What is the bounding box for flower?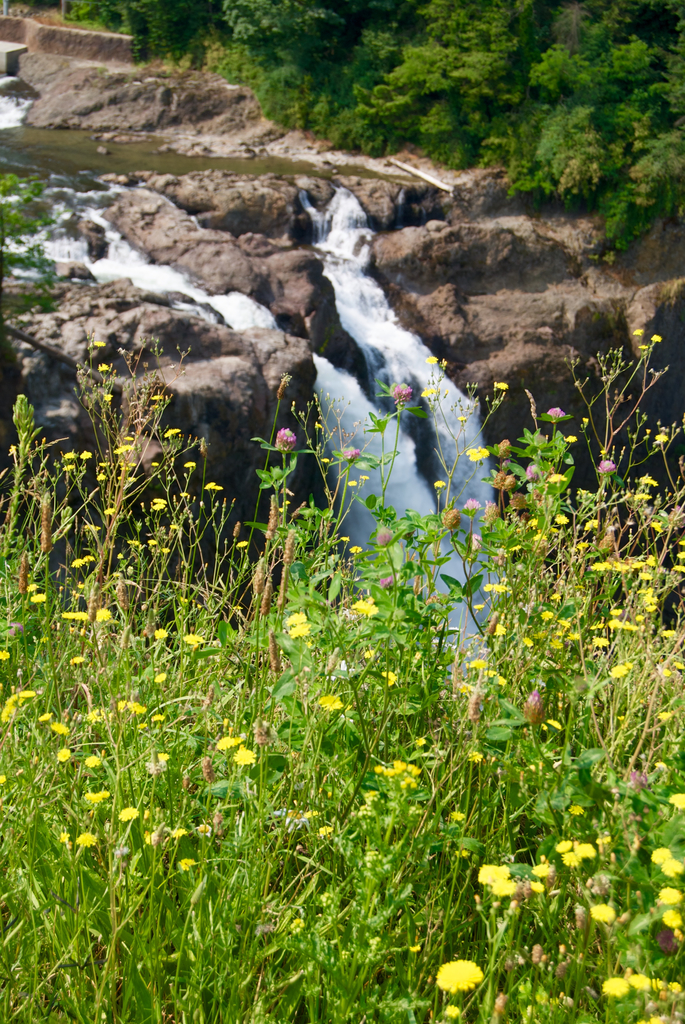
235,749,255,762.
